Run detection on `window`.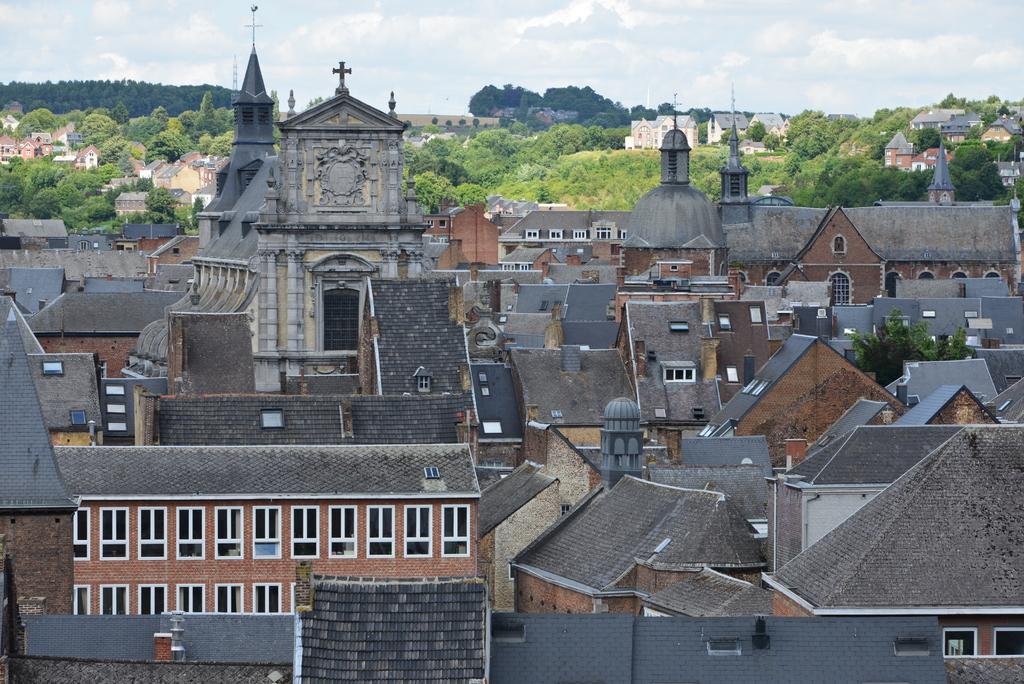
Result: <box>524,229,539,238</box>.
